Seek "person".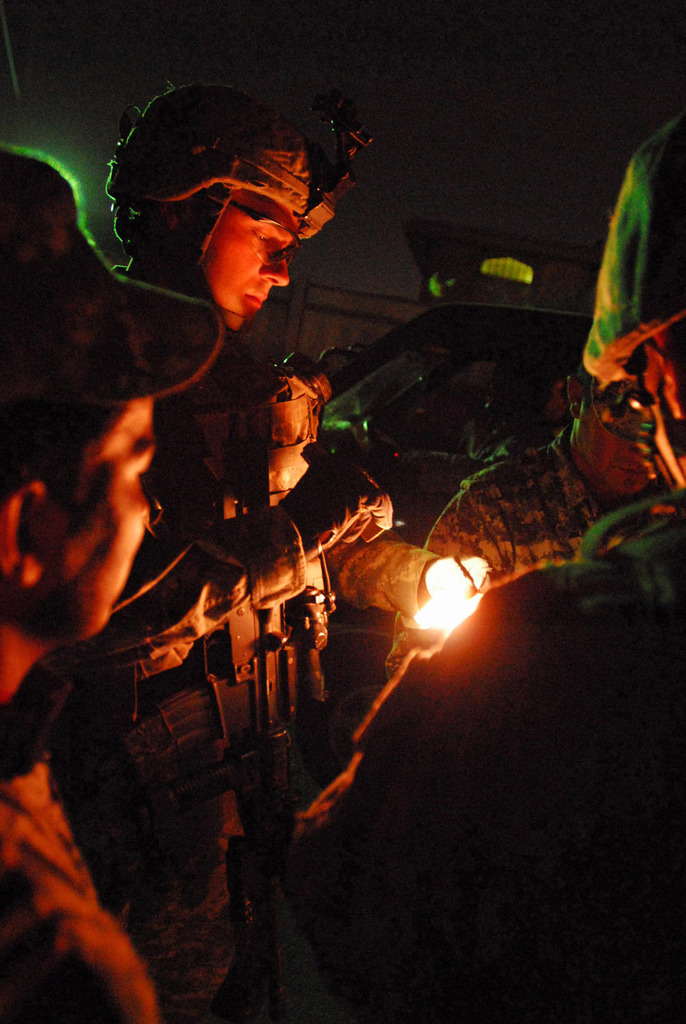
crop(411, 359, 657, 667).
